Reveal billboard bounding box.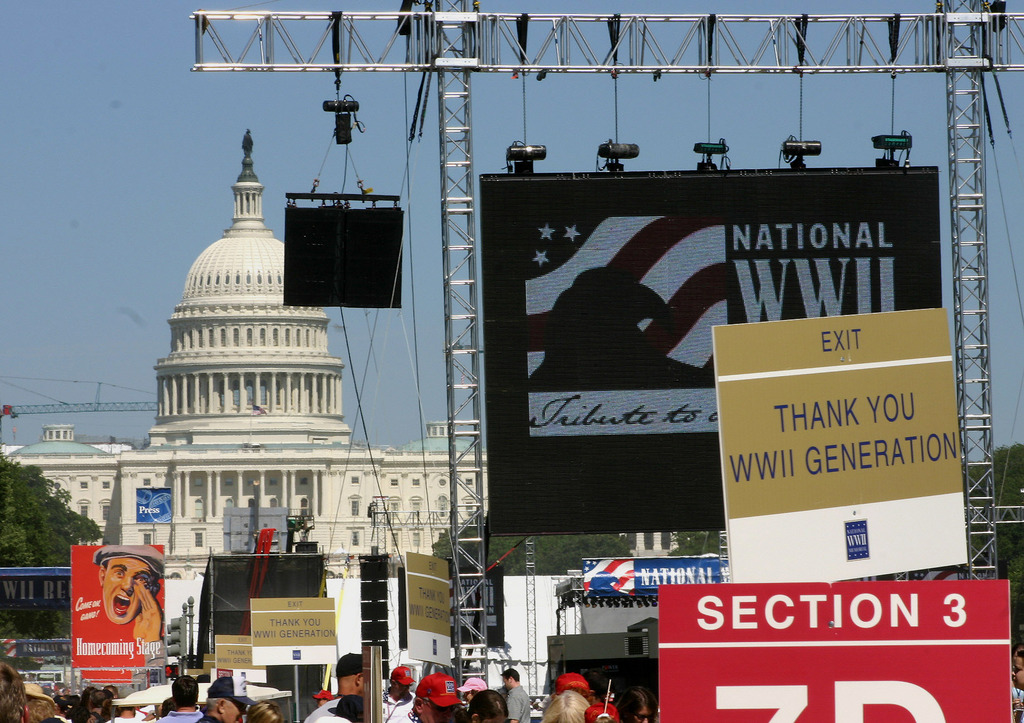
Revealed: [left=400, top=550, right=458, bottom=670].
